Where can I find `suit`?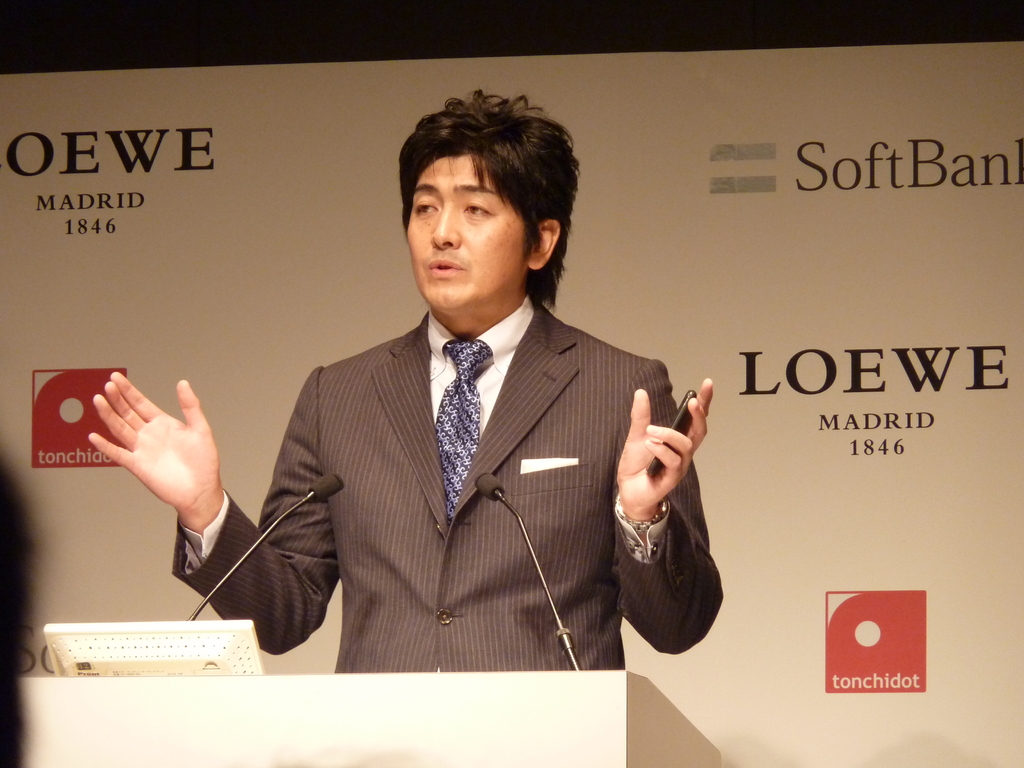
You can find it at <box>163,292,659,681</box>.
